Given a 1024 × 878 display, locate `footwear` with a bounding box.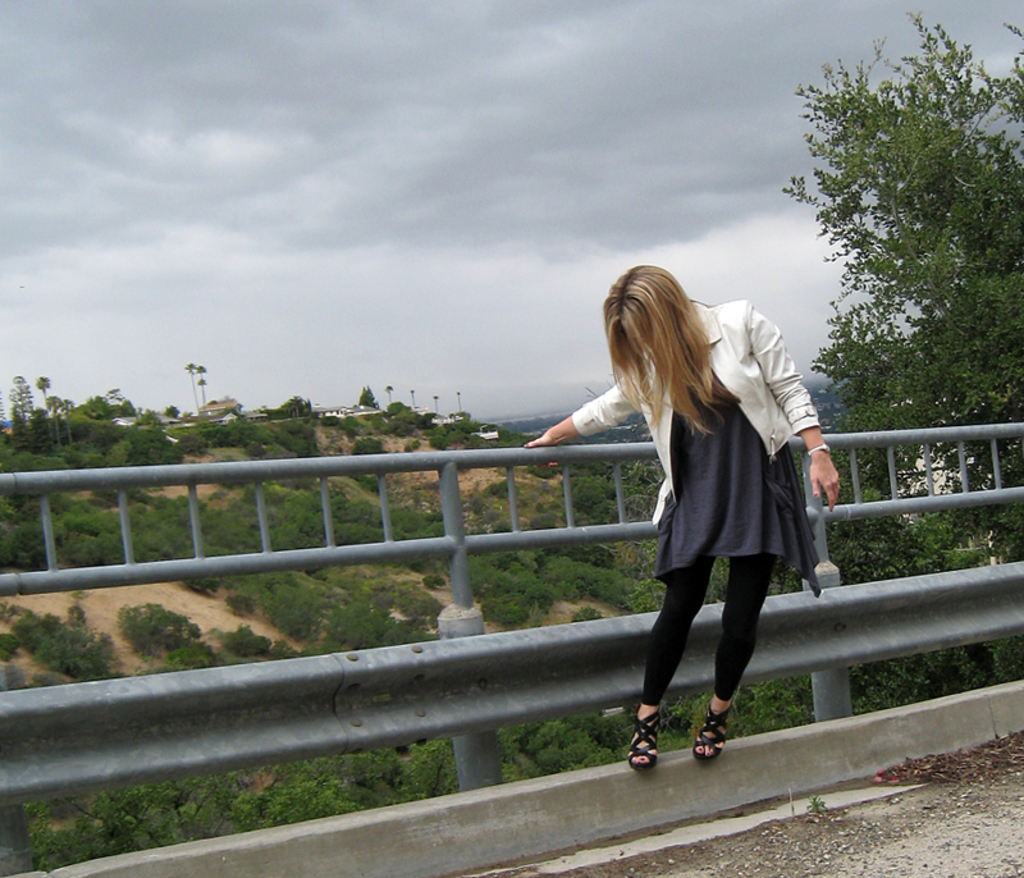
Located: BBox(694, 705, 735, 763).
